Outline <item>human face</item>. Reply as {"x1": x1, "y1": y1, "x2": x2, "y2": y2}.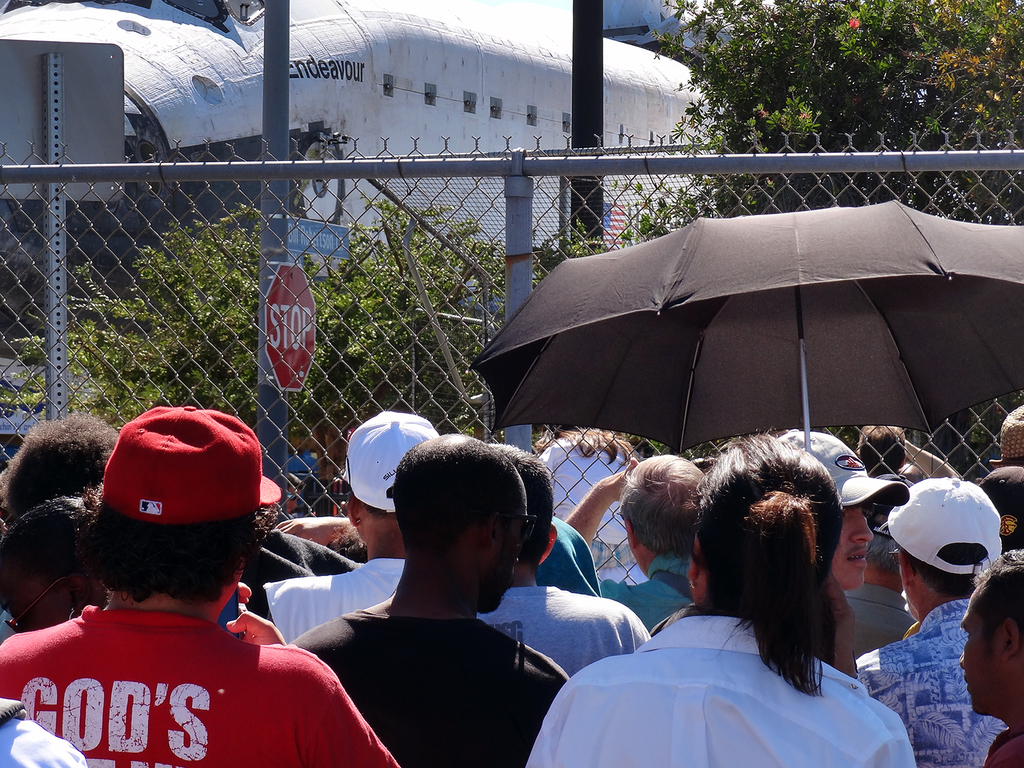
{"x1": 488, "y1": 478, "x2": 532, "y2": 611}.
